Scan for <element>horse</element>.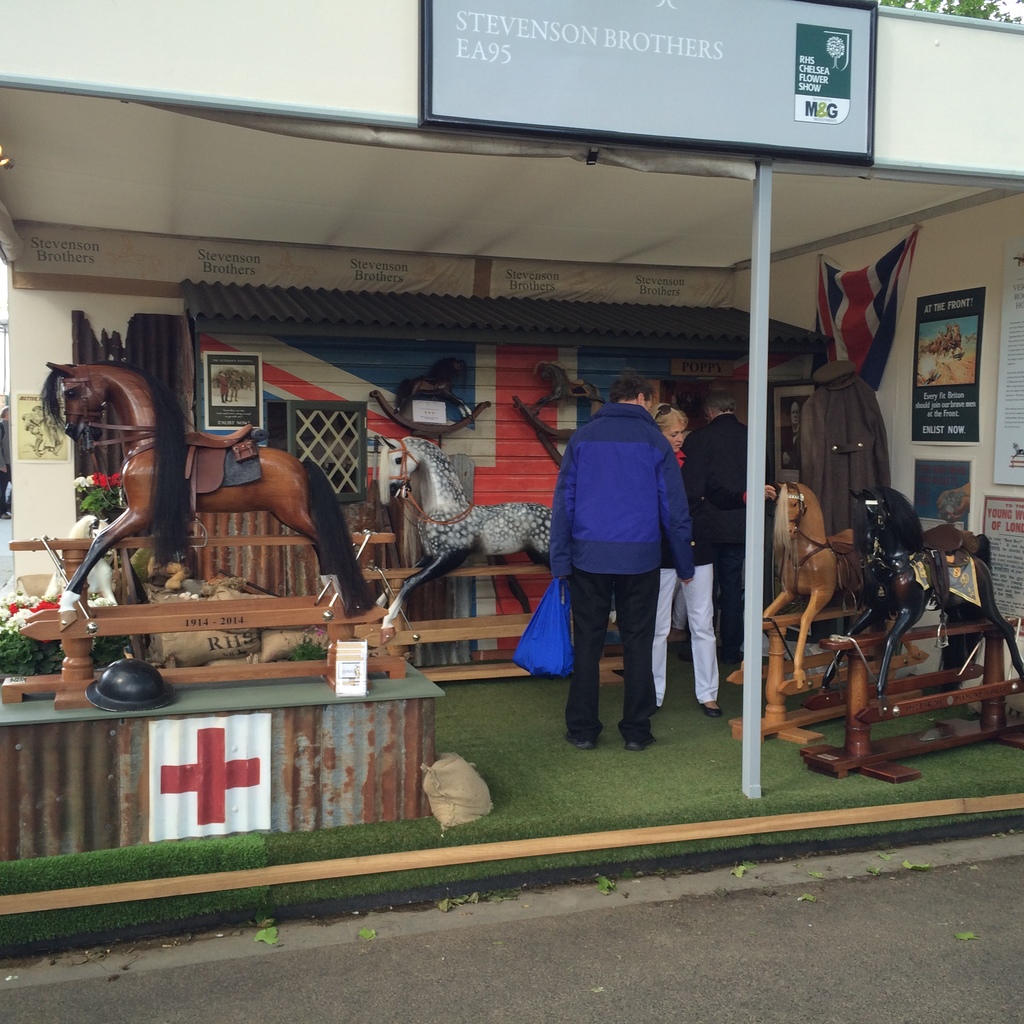
Scan result: bbox=[528, 358, 607, 417].
